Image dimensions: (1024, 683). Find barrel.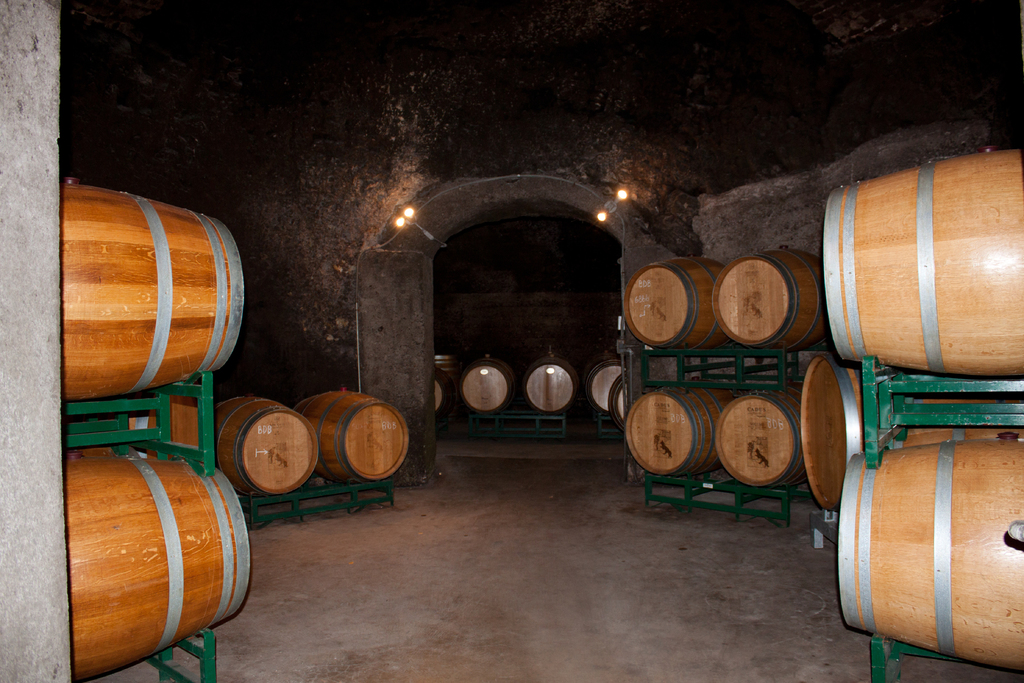
(x1=710, y1=247, x2=839, y2=353).
